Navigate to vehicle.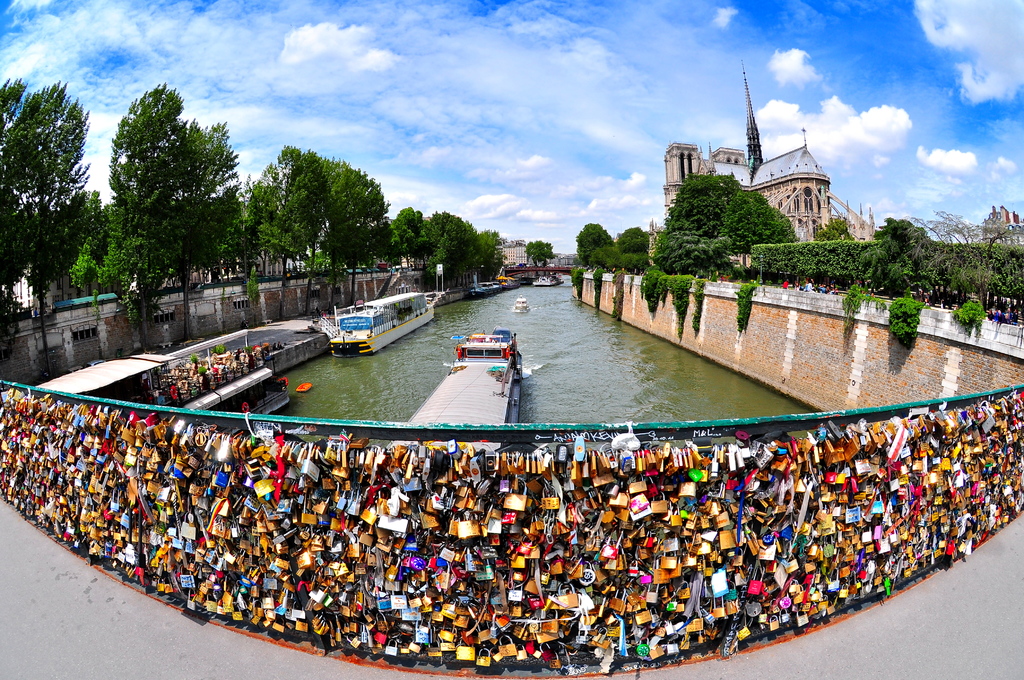
Navigation target: box(312, 293, 435, 352).
